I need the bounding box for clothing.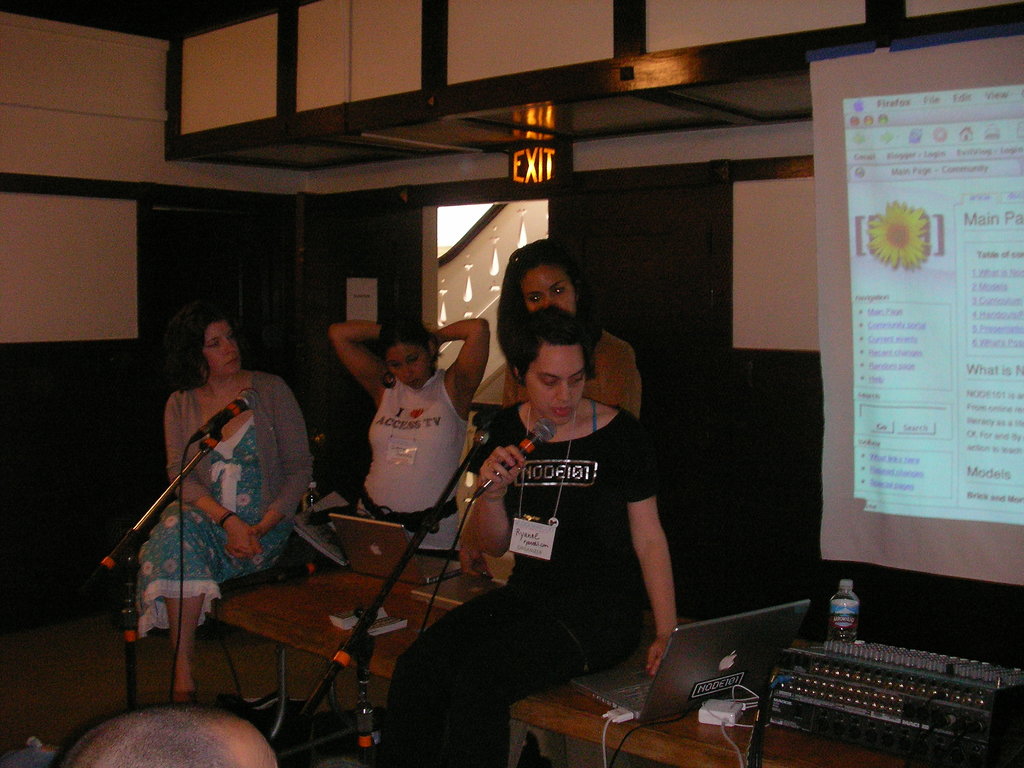
Here it is: (355,360,479,550).
